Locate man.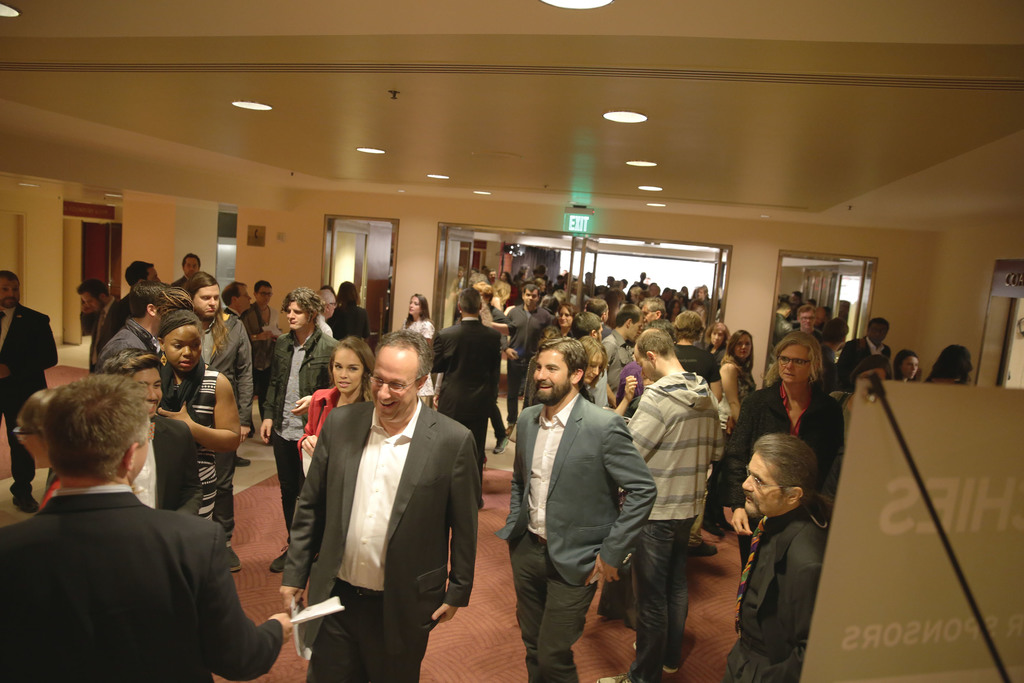
Bounding box: detection(168, 276, 253, 567).
